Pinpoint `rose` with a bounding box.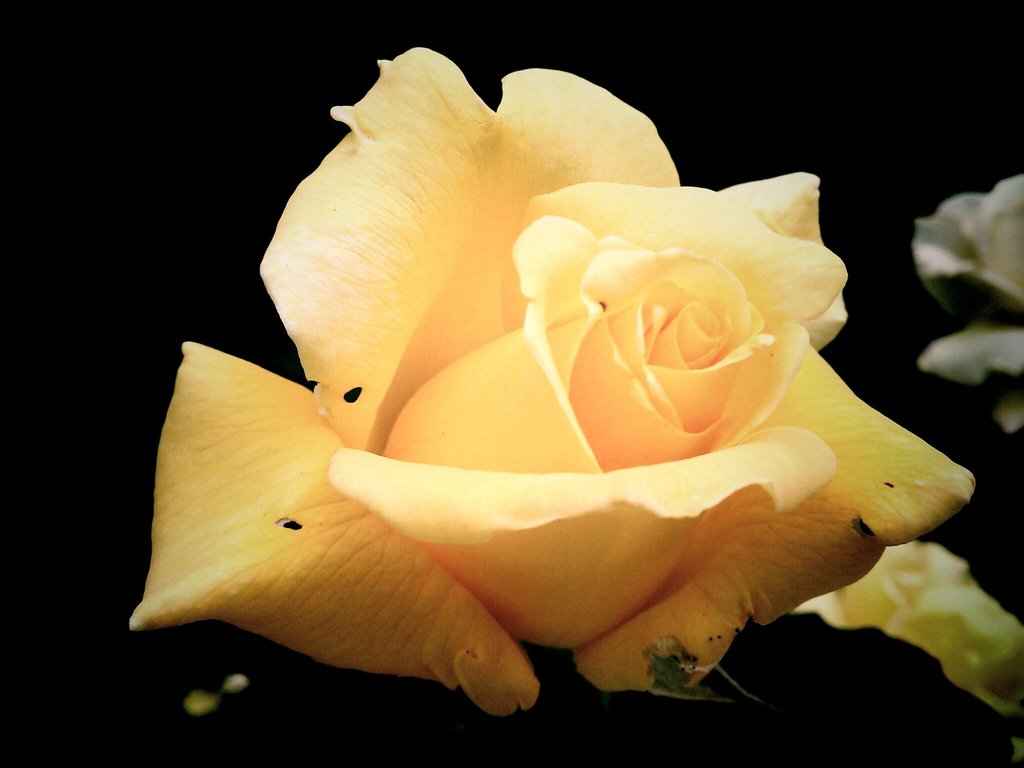
(x1=128, y1=47, x2=980, y2=716).
